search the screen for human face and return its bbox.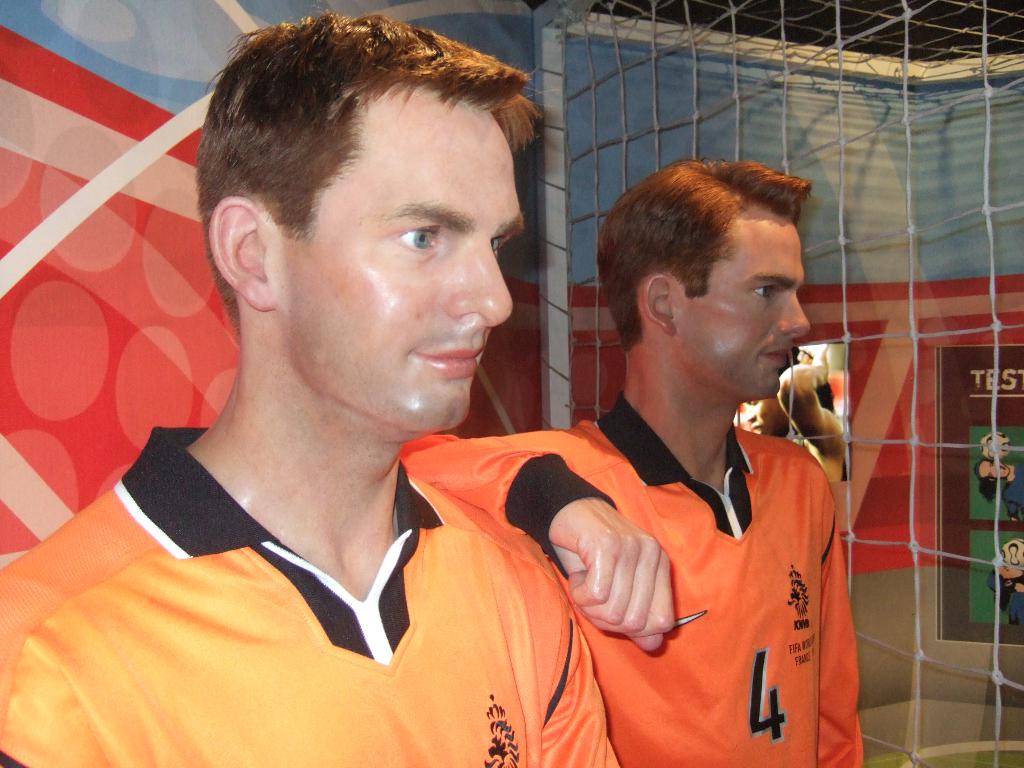
Found: 286 111 524 427.
